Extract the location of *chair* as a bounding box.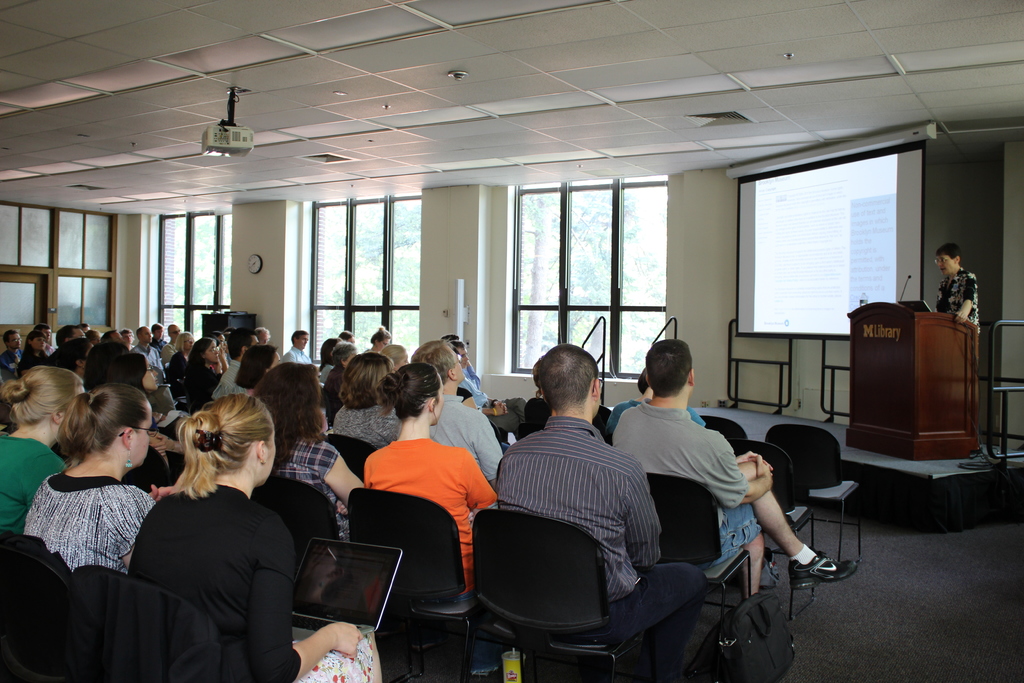
bbox=[645, 472, 757, 682].
